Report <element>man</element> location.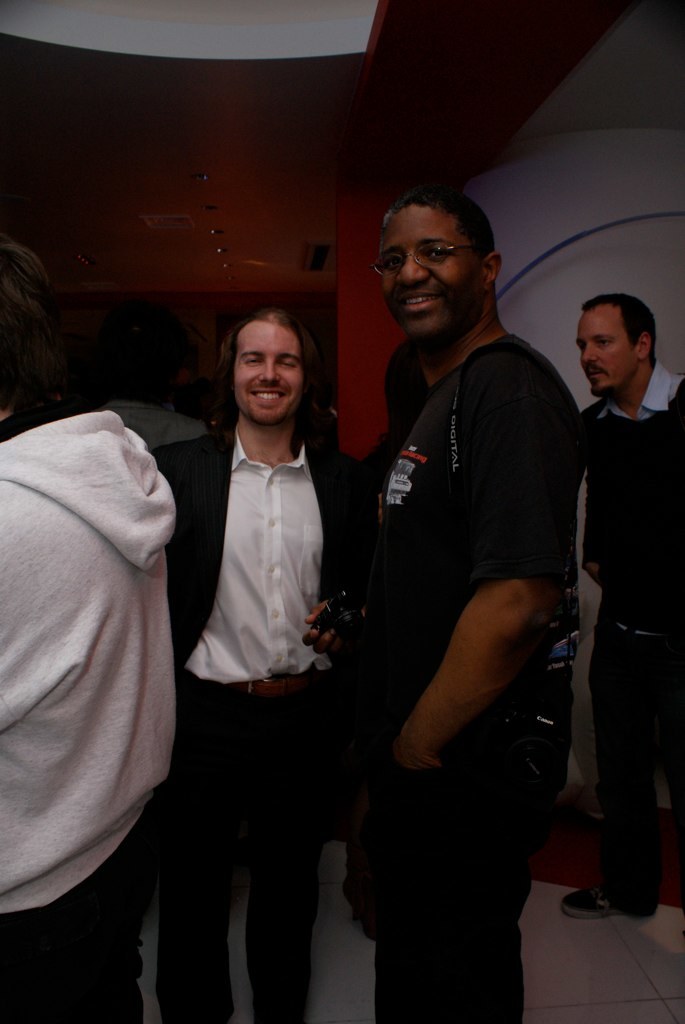
Report: x1=130 y1=304 x2=364 y2=1023.
